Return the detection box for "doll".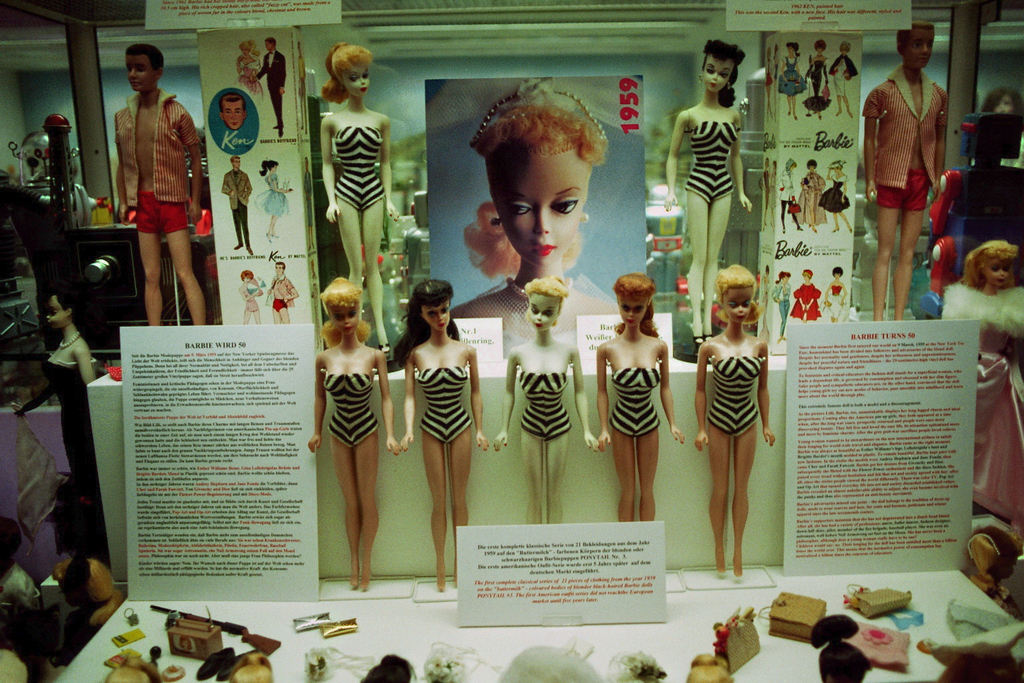
BBox(112, 39, 208, 336).
